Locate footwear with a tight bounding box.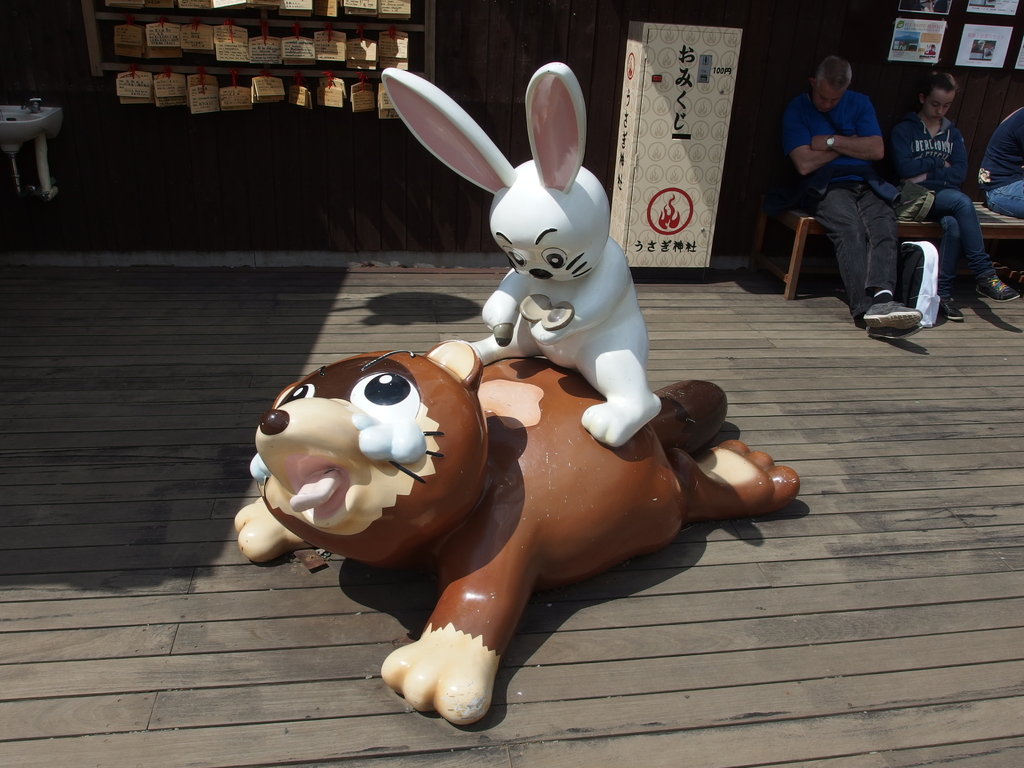
detection(980, 273, 1016, 300).
